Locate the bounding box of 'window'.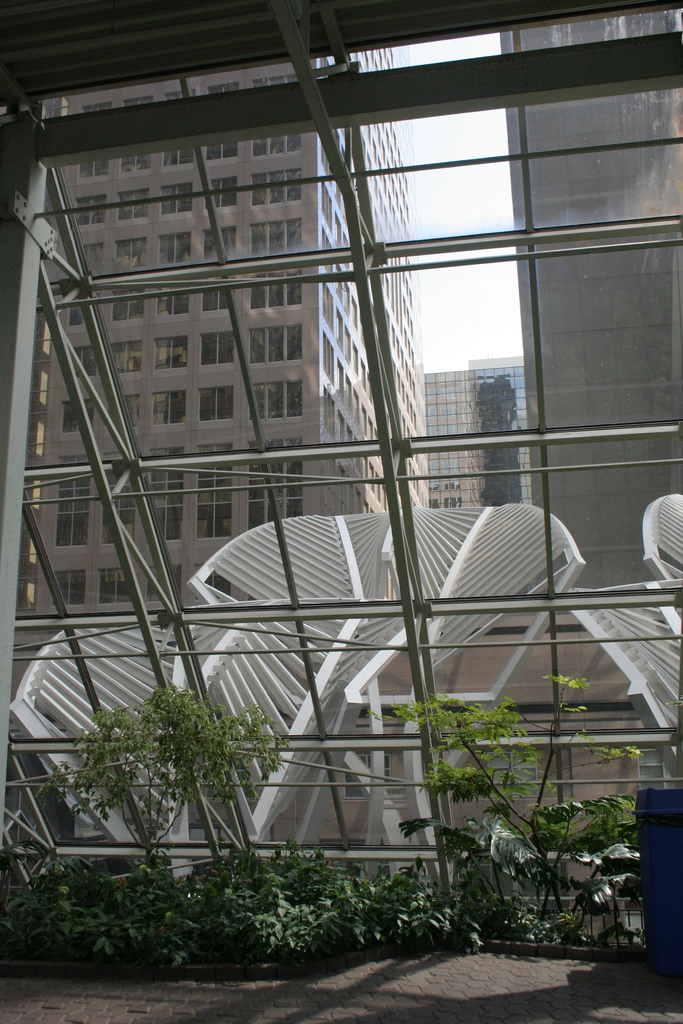
Bounding box: x1=250, y1=218, x2=299, y2=259.
